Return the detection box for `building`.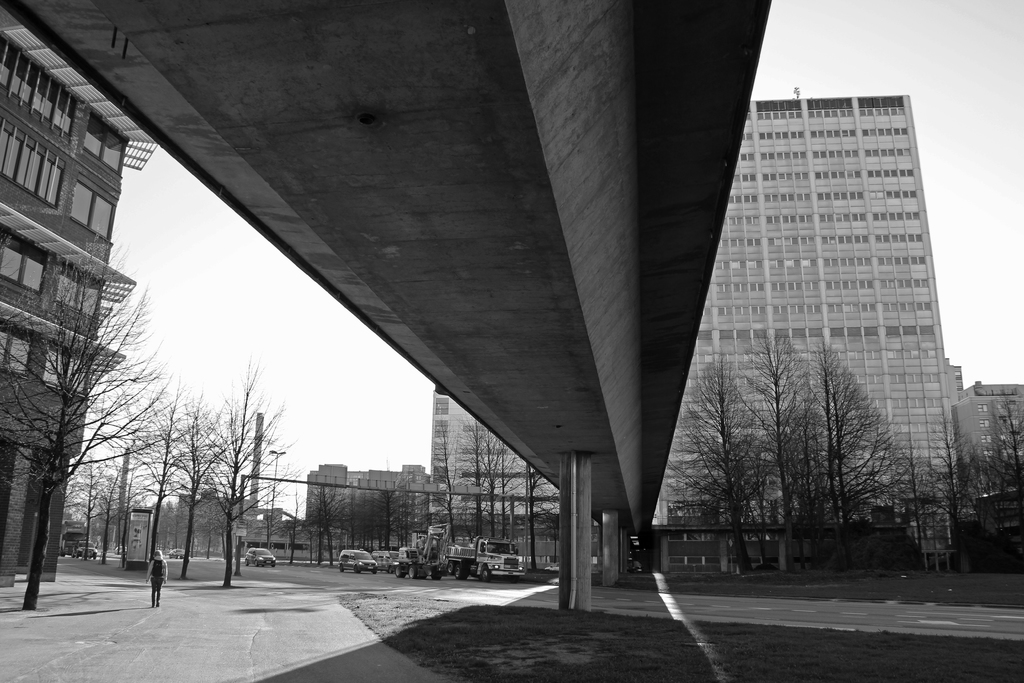
crop(654, 91, 988, 584).
